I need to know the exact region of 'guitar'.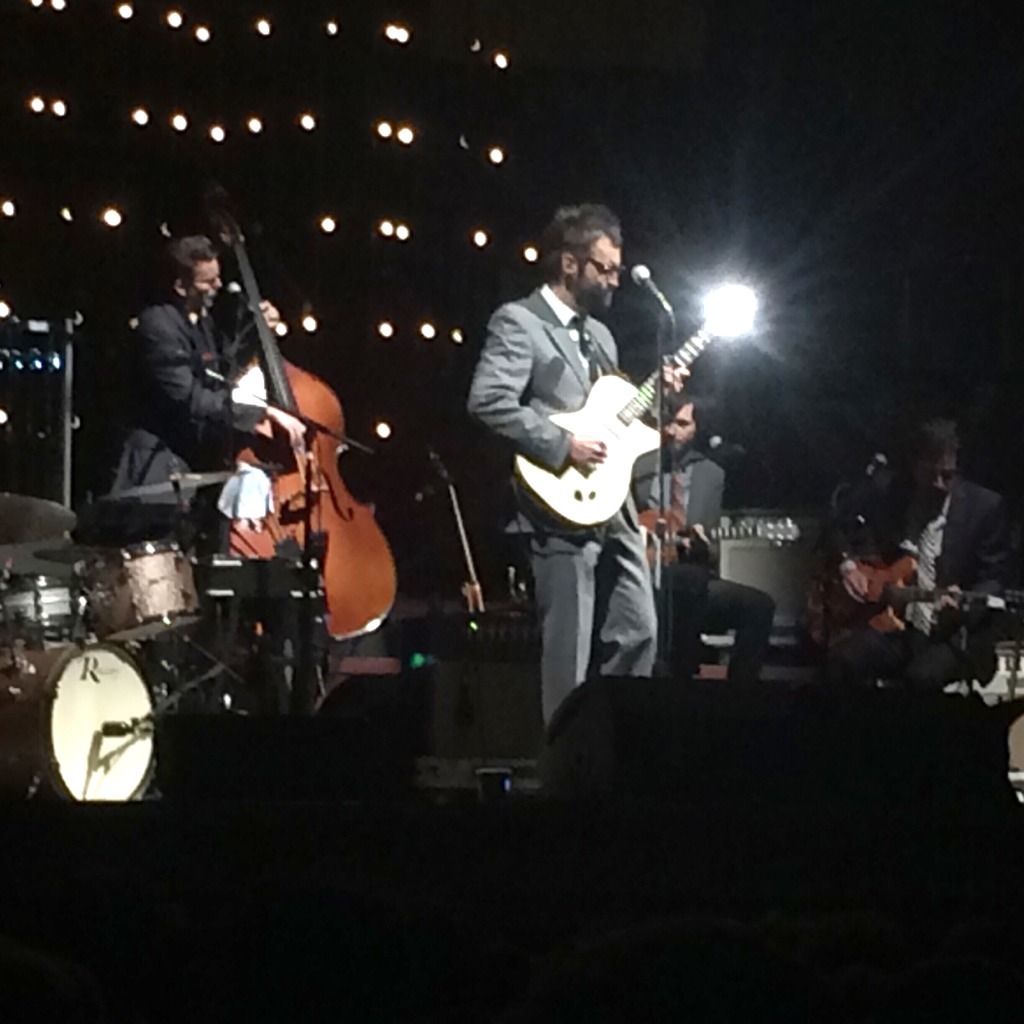
Region: bbox(805, 551, 1023, 638).
